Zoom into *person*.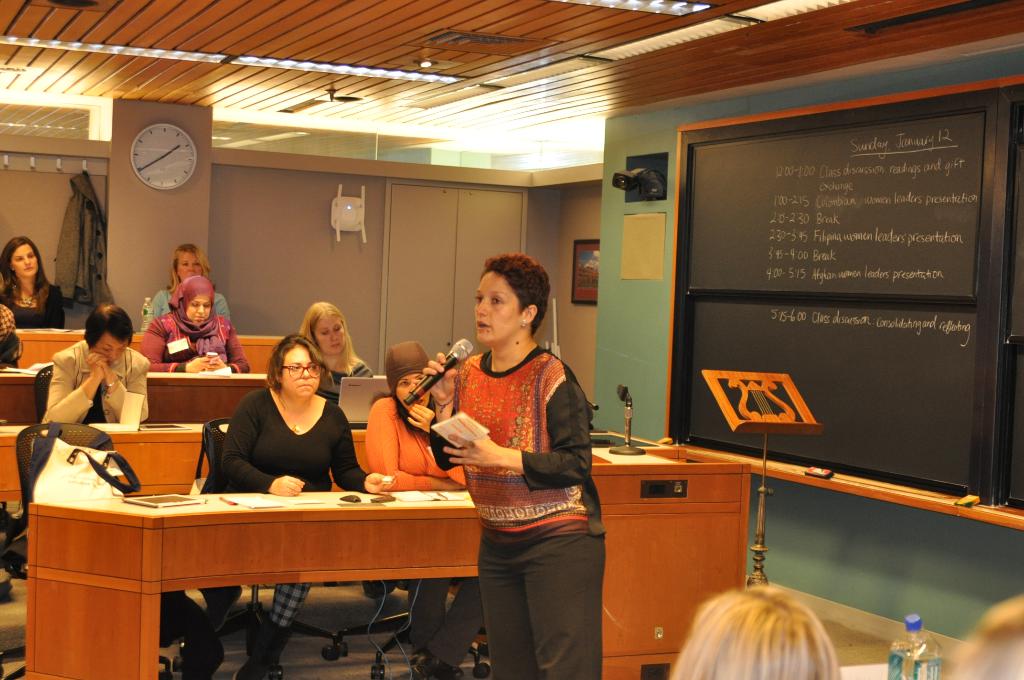
Zoom target: [x1=296, y1=299, x2=364, y2=404].
